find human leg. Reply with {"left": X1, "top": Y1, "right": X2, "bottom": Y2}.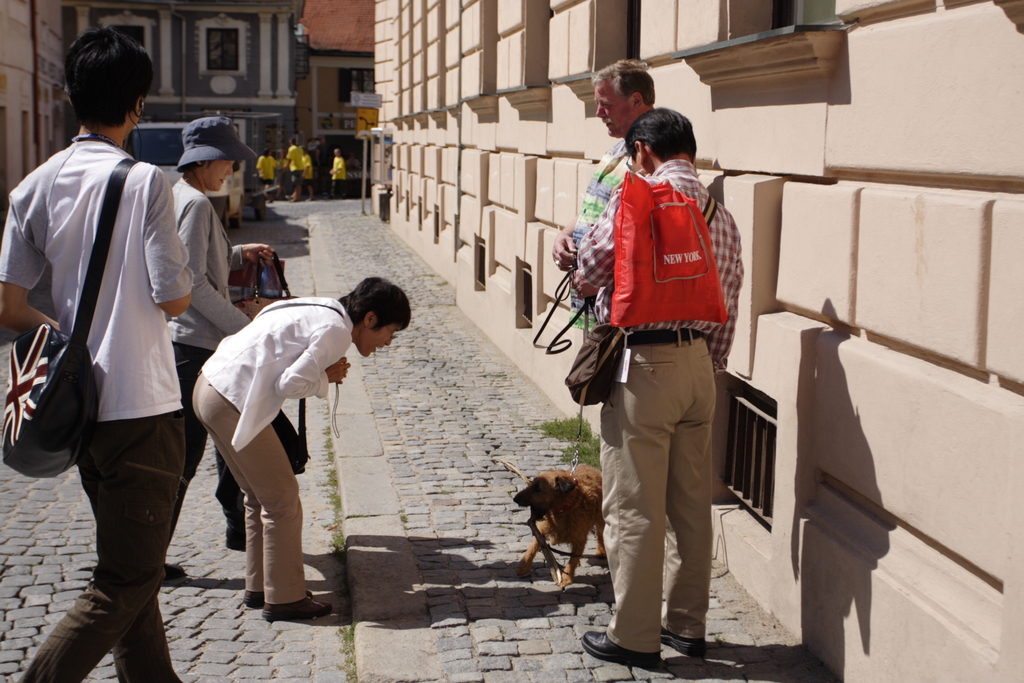
{"left": 29, "top": 399, "right": 202, "bottom": 682}.
